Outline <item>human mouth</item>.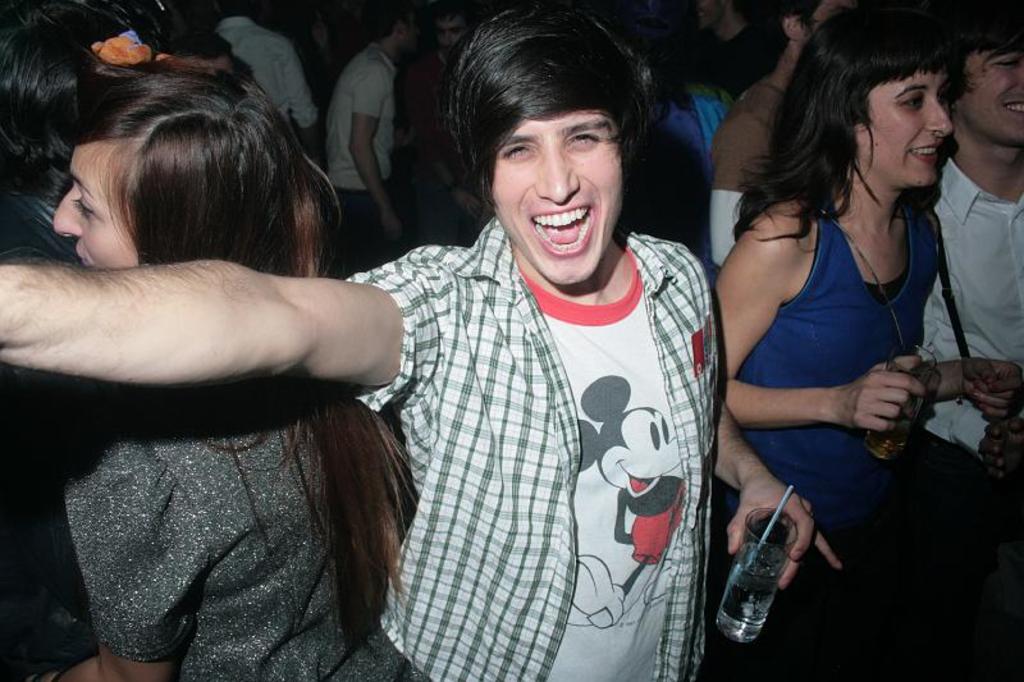
Outline: bbox=(911, 138, 937, 171).
